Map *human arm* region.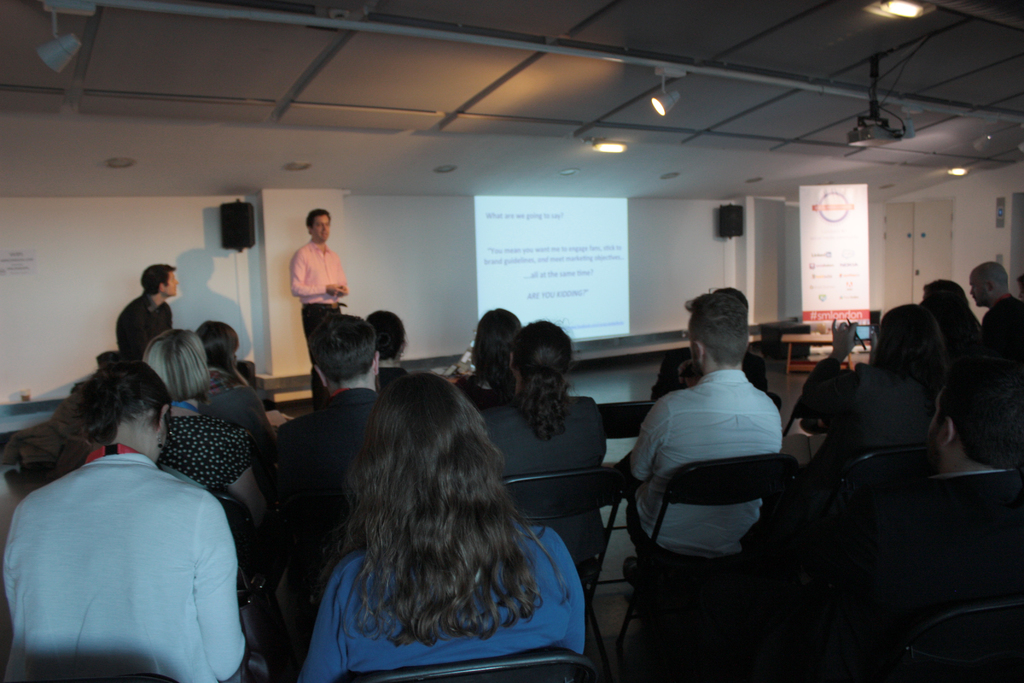
Mapped to bbox(0, 489, 47, 638).
